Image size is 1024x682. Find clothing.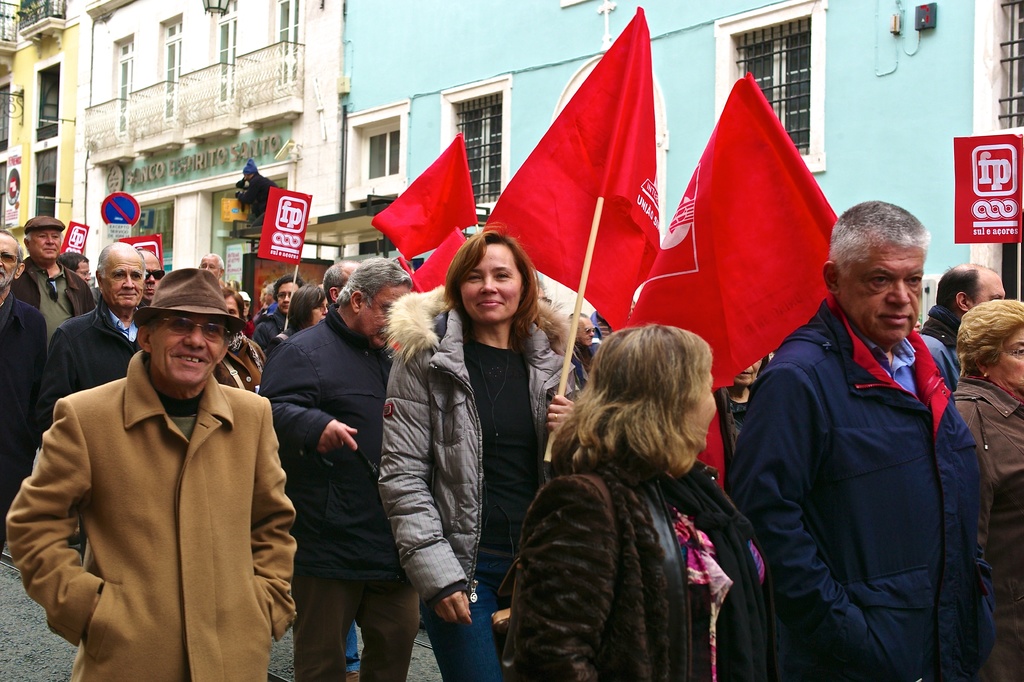
detection(372, 301, 577, 681).
